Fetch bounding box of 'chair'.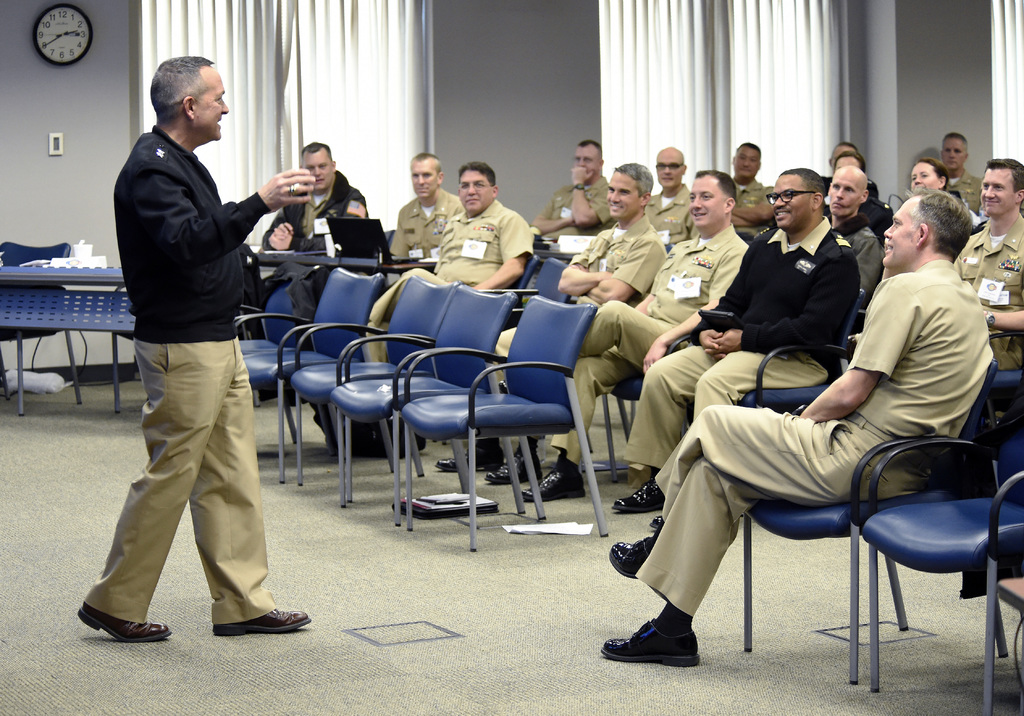
Bbox: bbox=[731, 289, 856, 419].
